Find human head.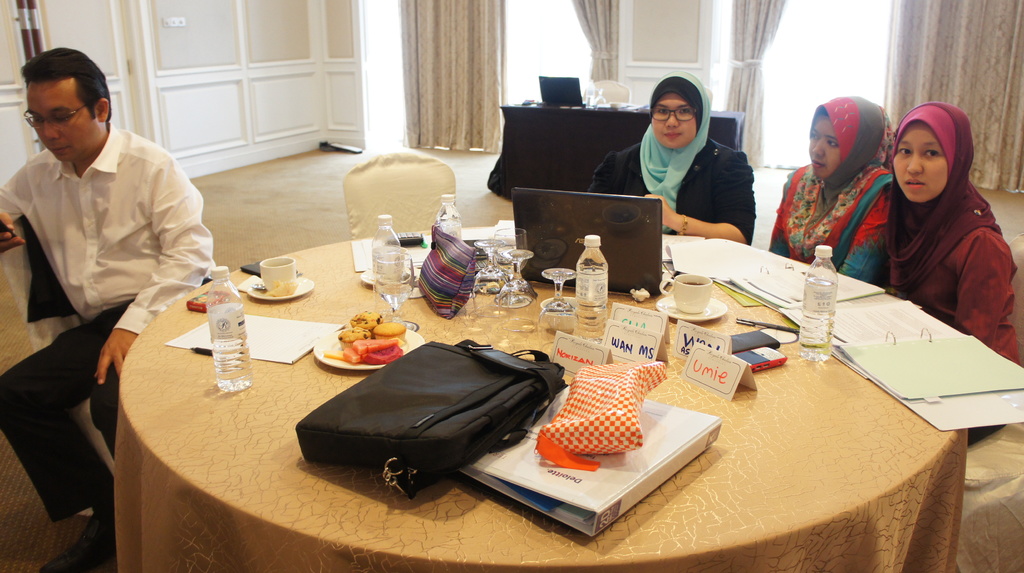
box=[646, 67, 713, 150].
